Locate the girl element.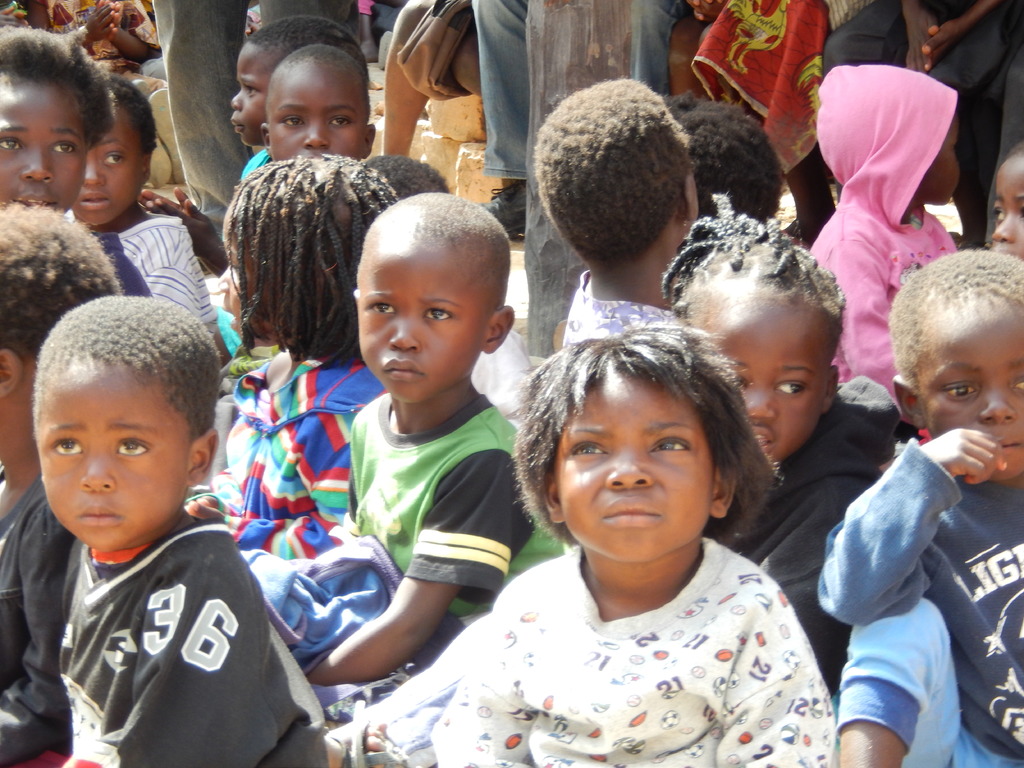
Element bbox: locate(196, 150, 383, 558).
